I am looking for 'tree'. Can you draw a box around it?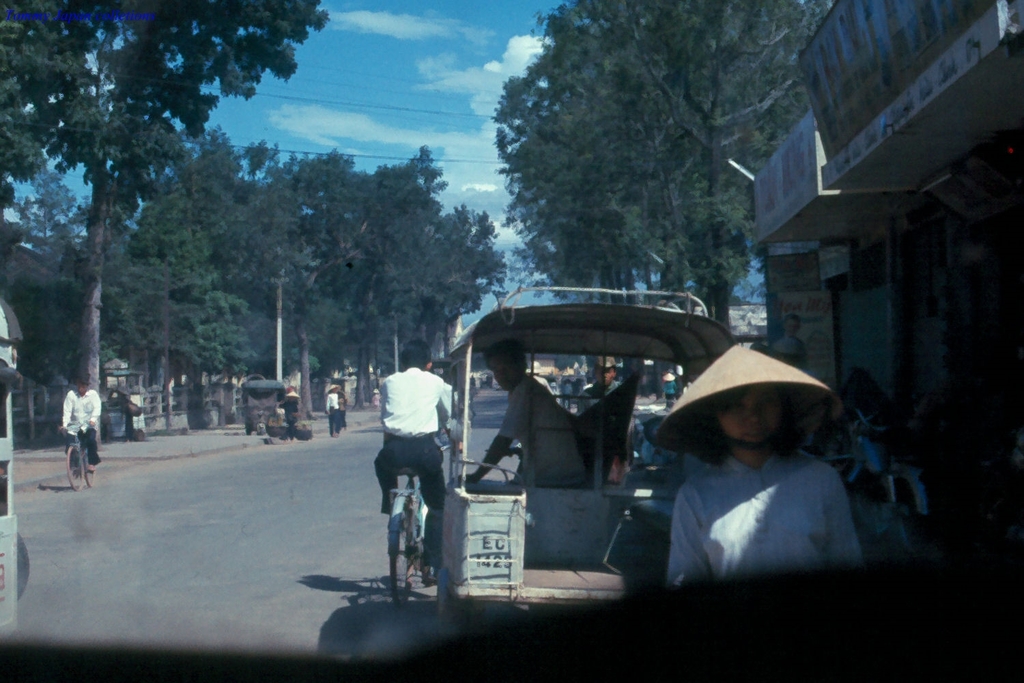
Sure, the bounding box is pyautogui.locateOnScreen(0, 0, 332, 441).
